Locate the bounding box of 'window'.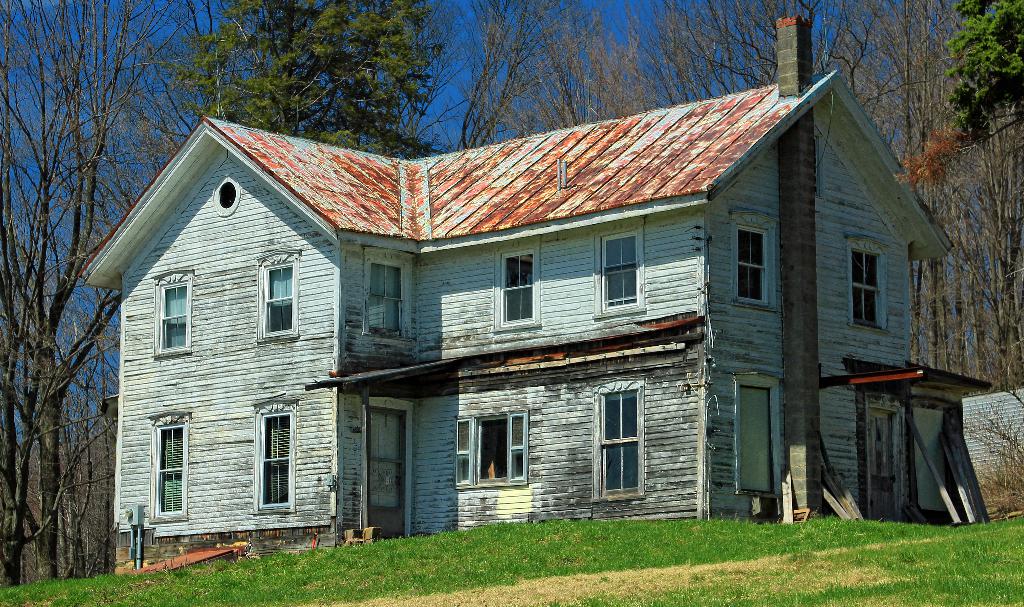
Bounding box: box=[459, 413, 526, 492].
